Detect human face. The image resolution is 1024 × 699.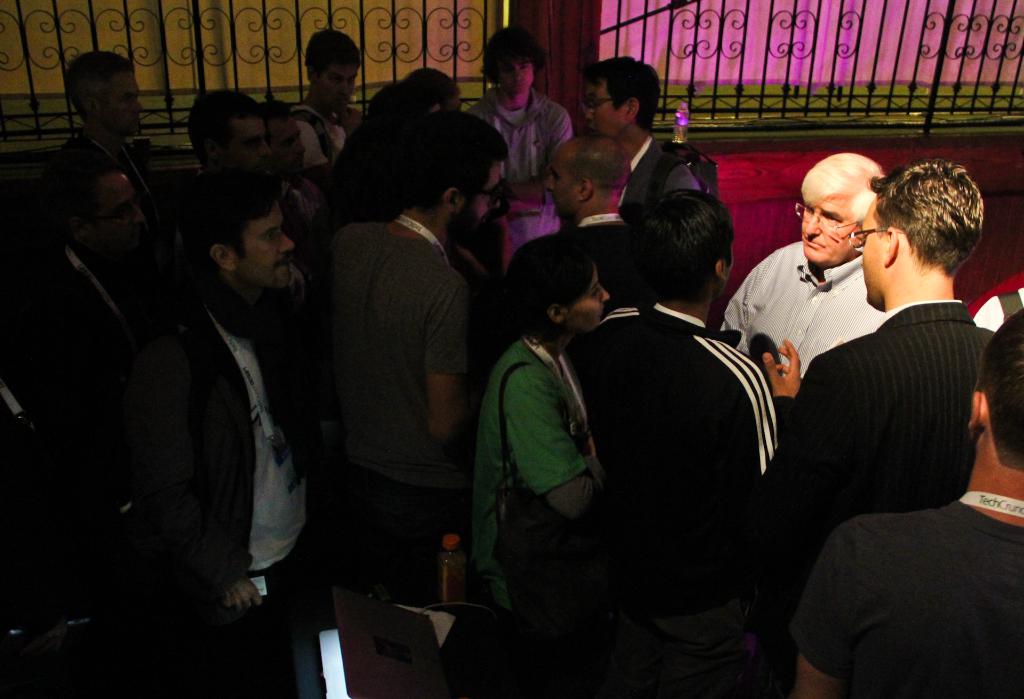
bbox=[579, 76, 621, 133].
